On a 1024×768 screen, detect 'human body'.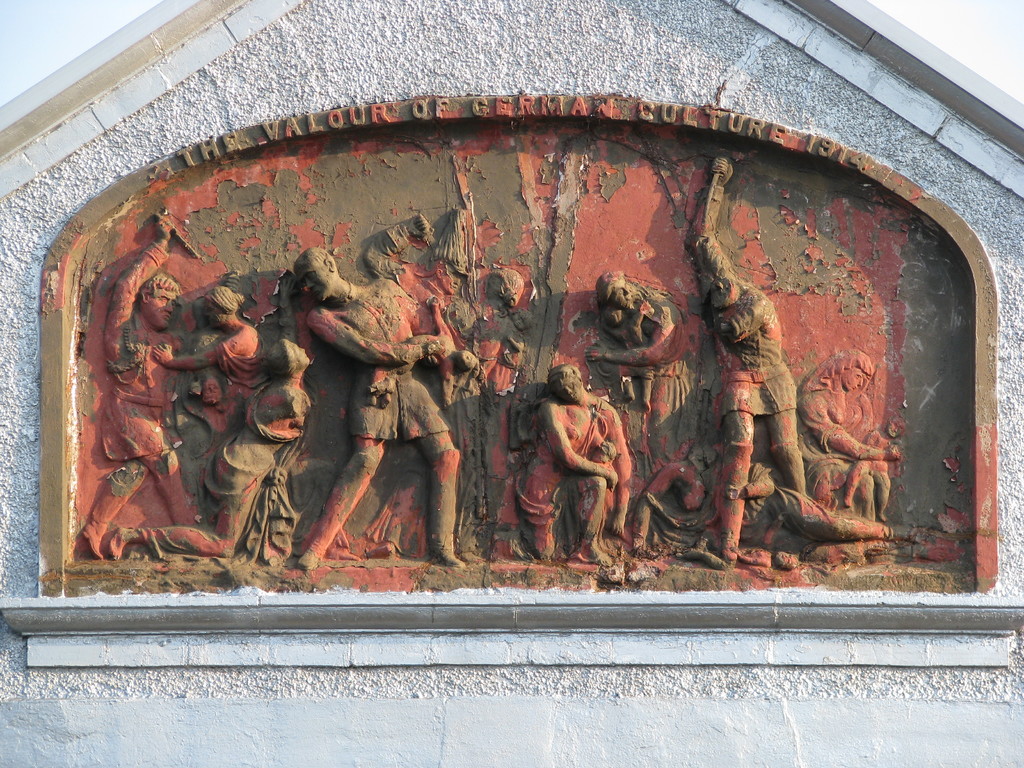
rect(289, 243, 467, 564).
